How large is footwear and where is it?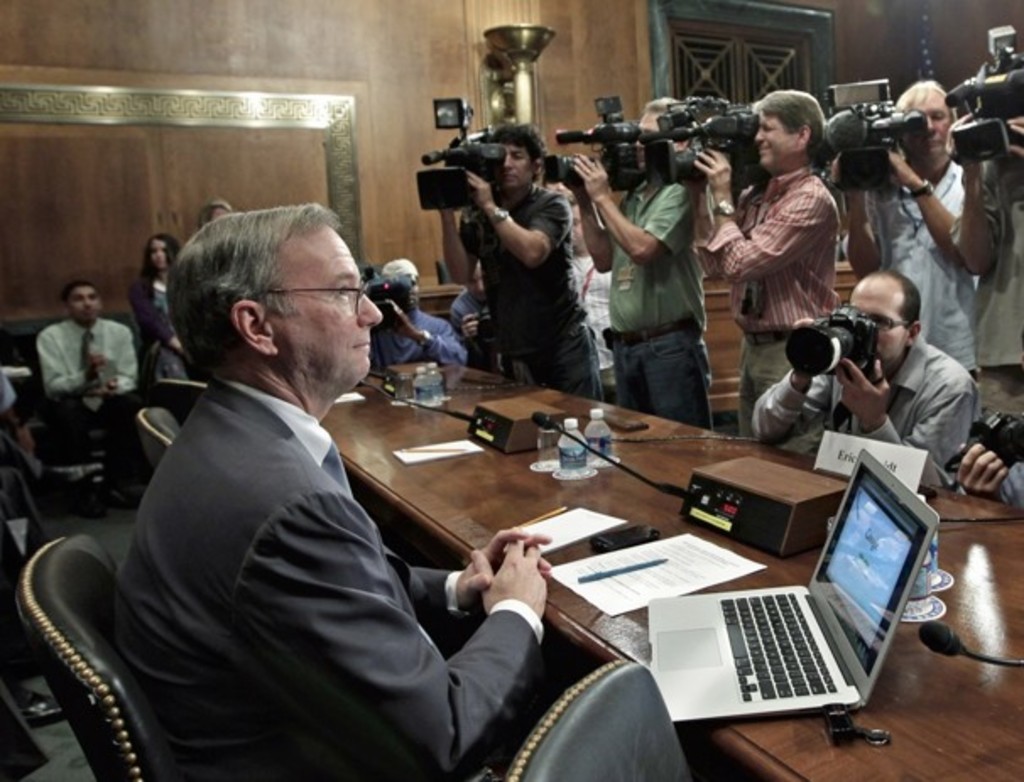
Bounding box: (x1=19, y1=682, x2=66, y2=725).
